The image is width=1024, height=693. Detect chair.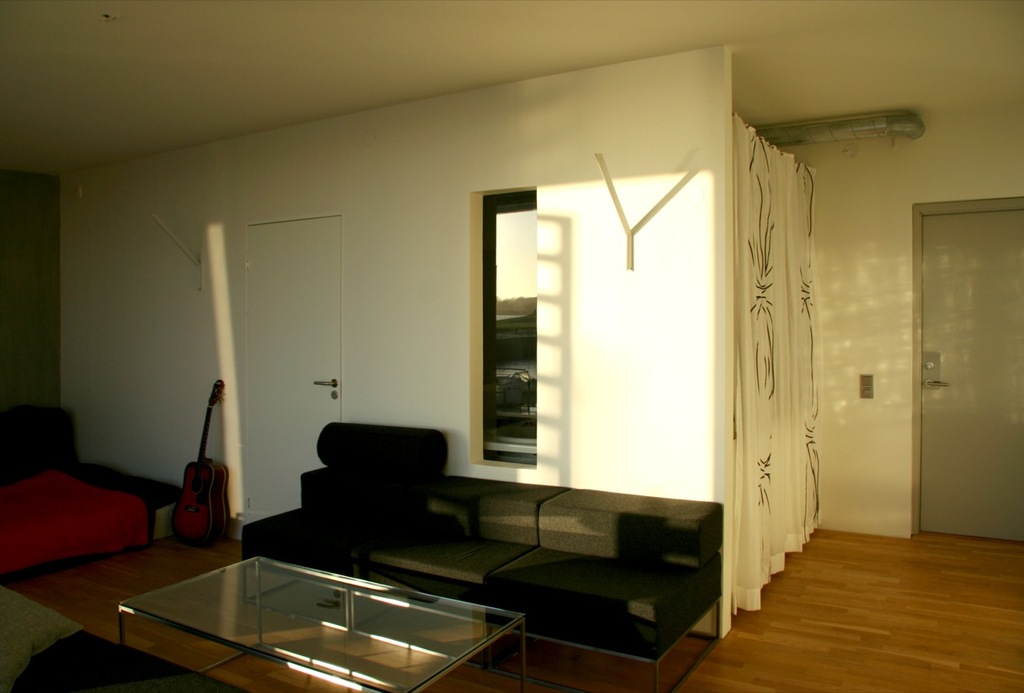
Detection: 238/420/448/575.
